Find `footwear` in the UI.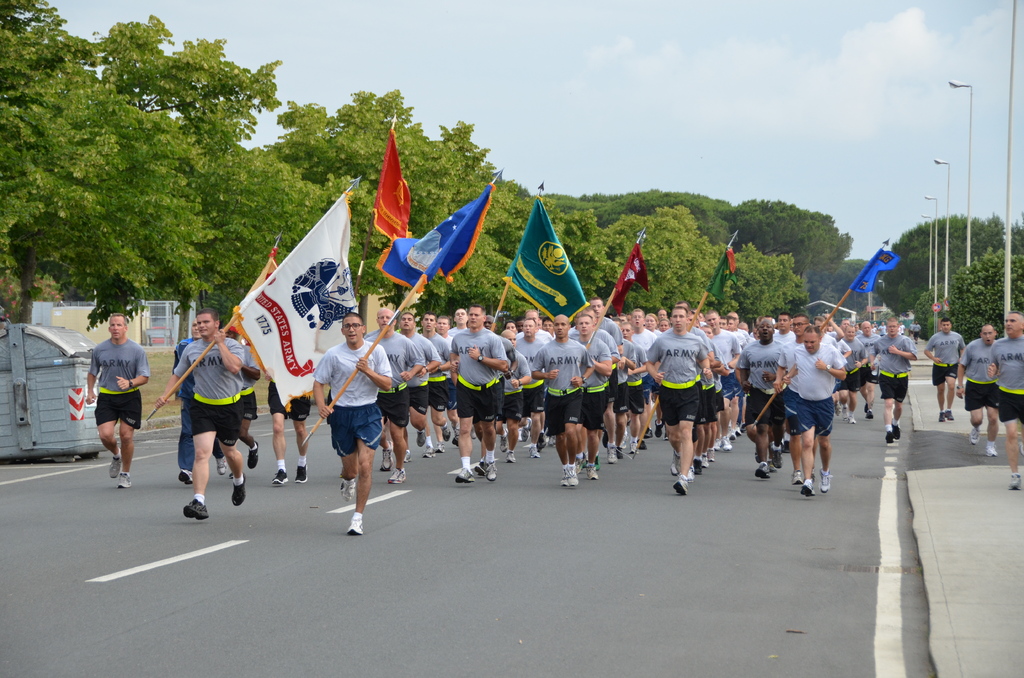
UI element at (518,416,531,441).
